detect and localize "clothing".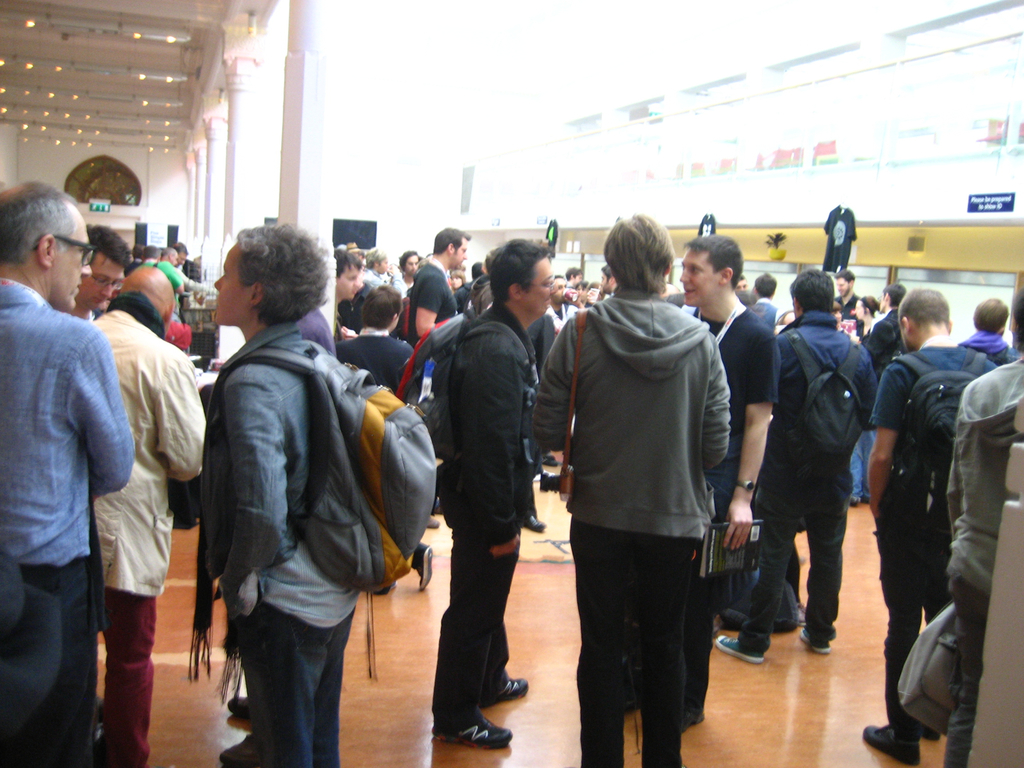
Localized at [861,303,902,351].
